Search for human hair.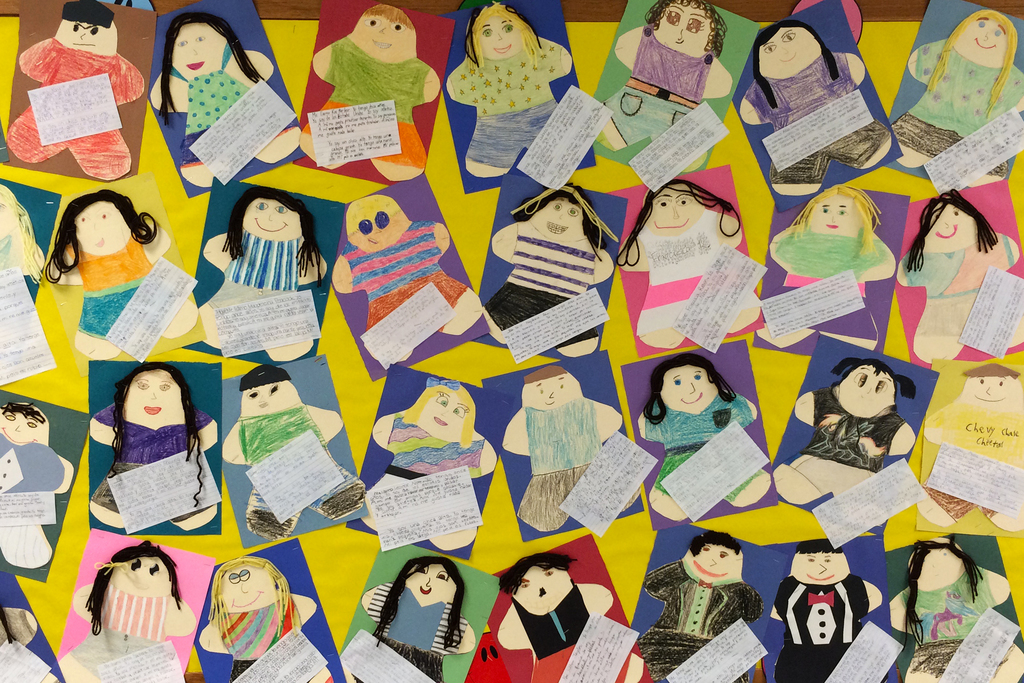
Found at region(788, 184, 887, 263).
